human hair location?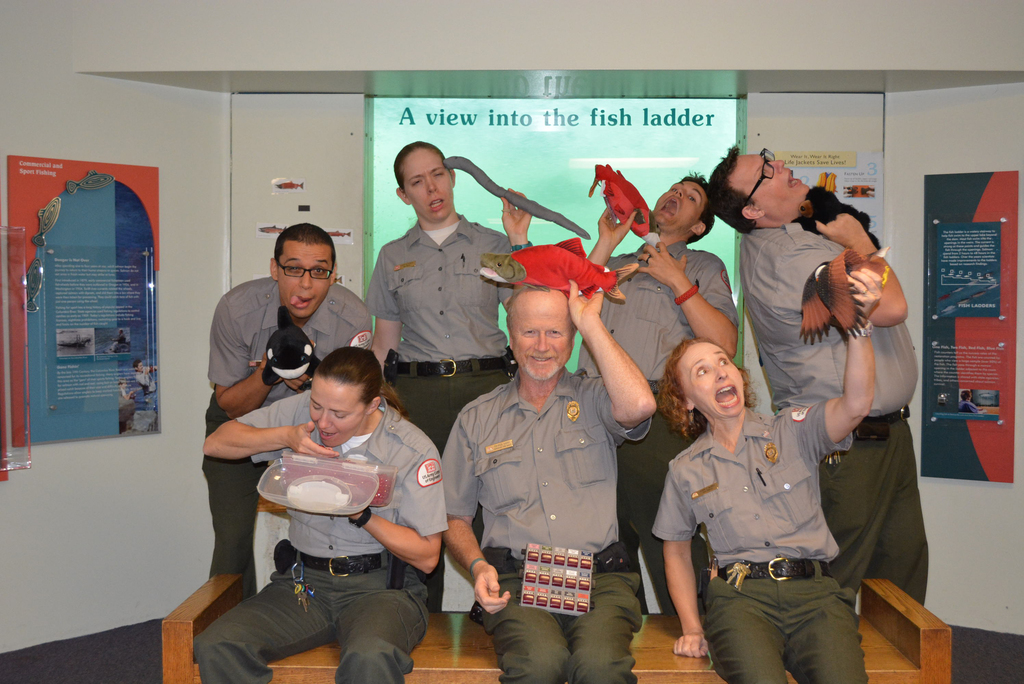
(273,221,339,272)
